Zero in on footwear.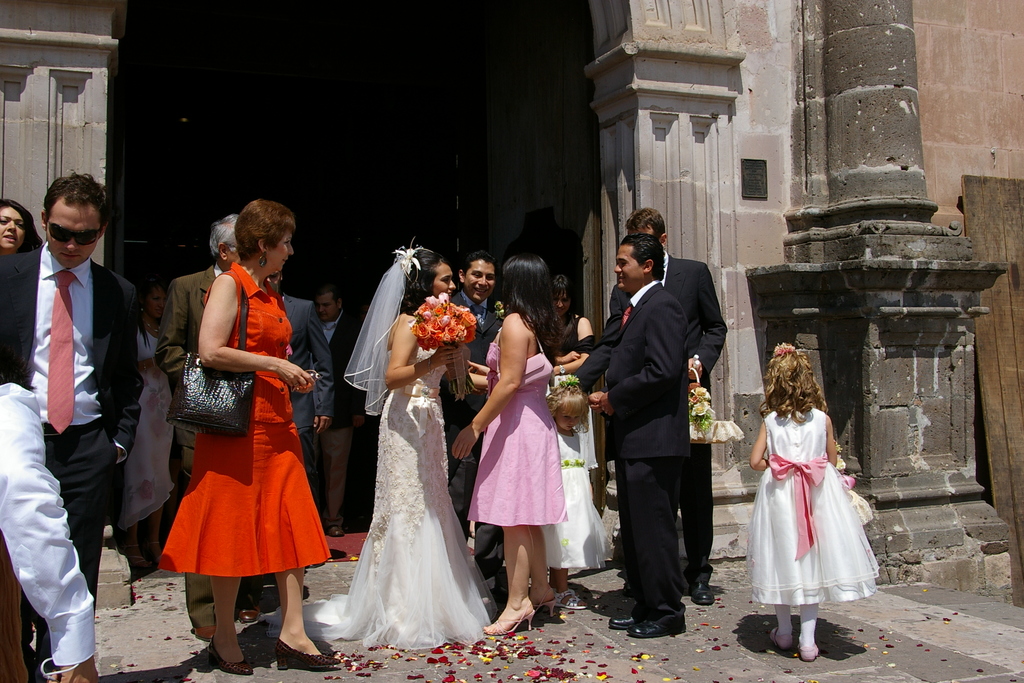
Zeroed in: bbox=(771, 625, 790, 646).
